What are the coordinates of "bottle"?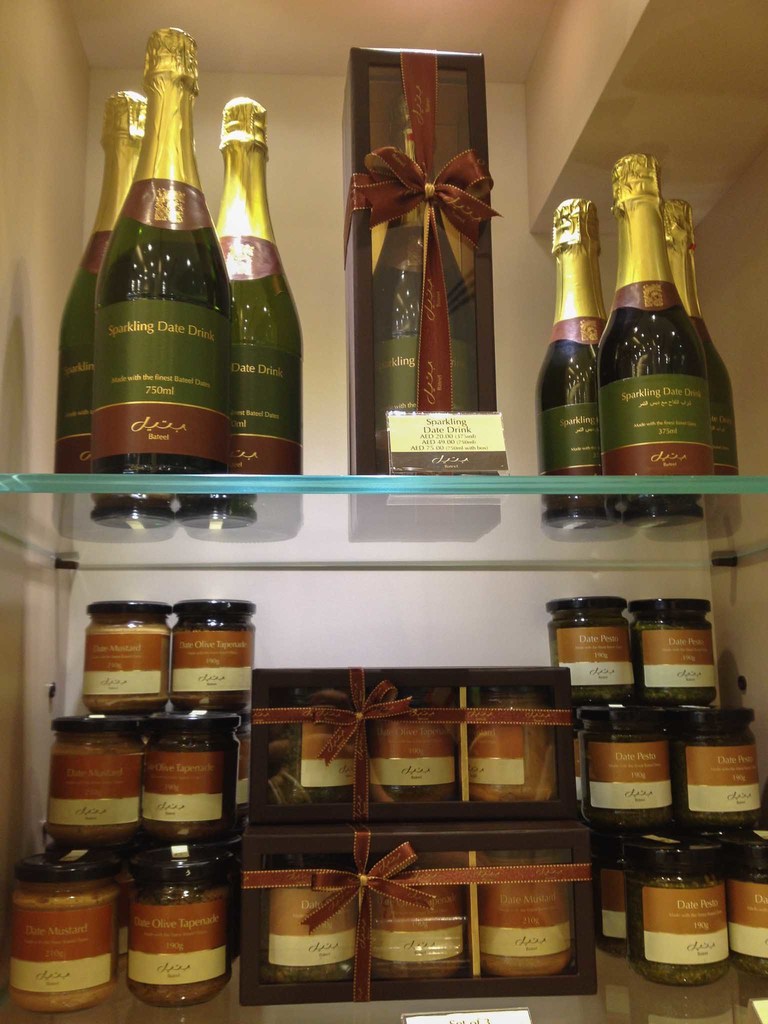
(x1=533, y1=183, x2=612, y2=524).
